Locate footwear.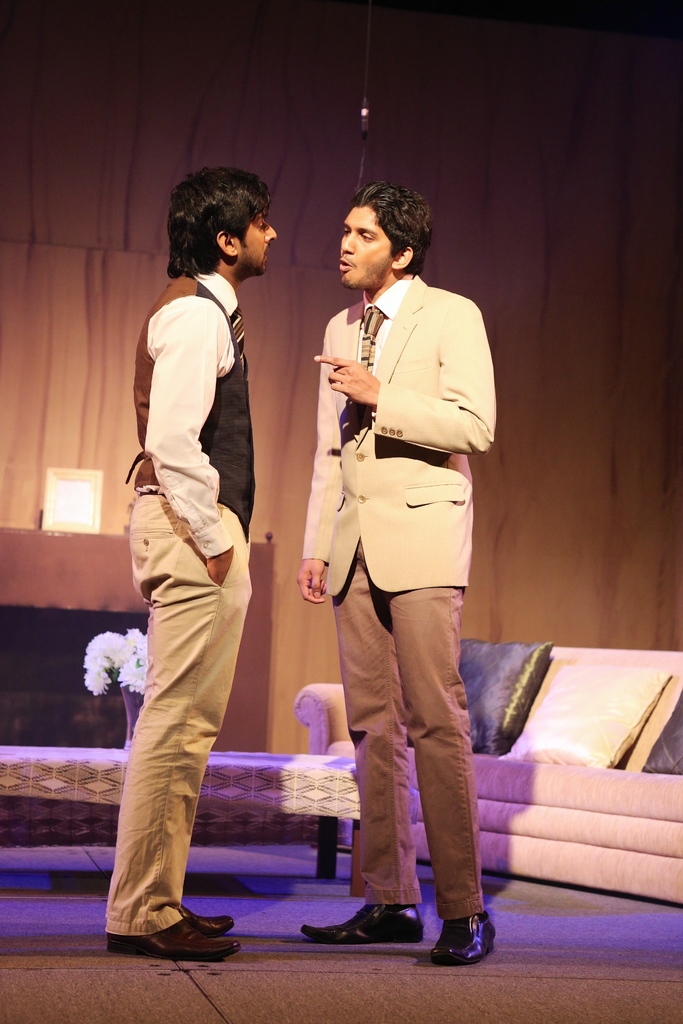
Bounding box: locate(118, 902, 233, 961).
